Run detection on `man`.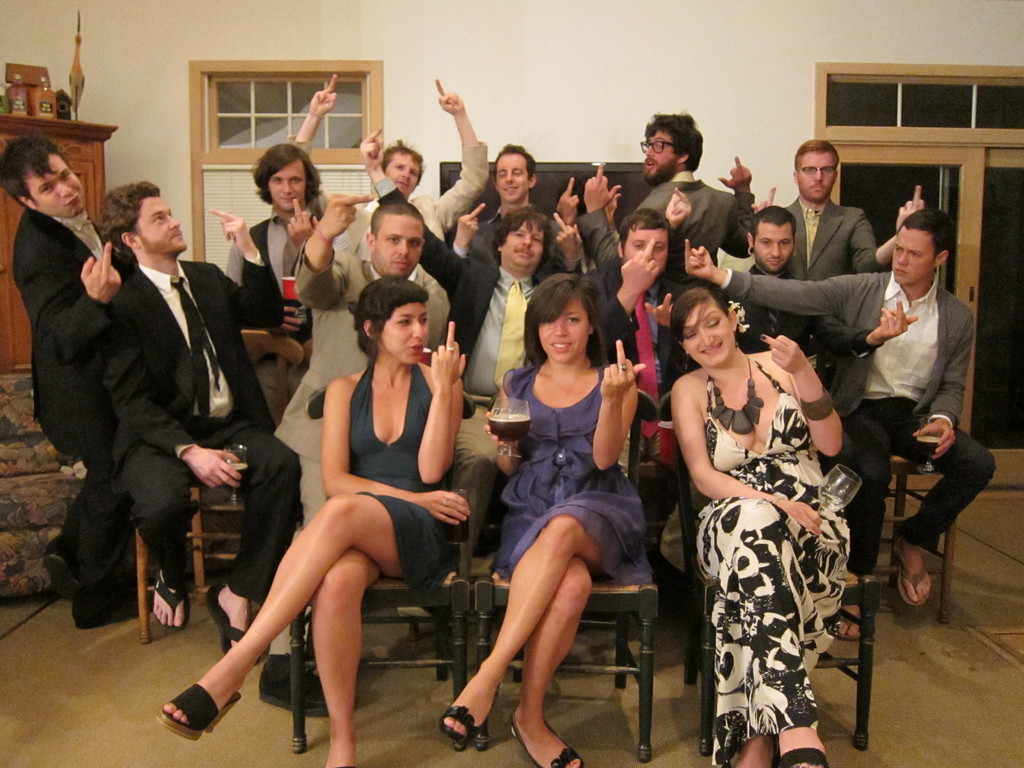
Result: {"left": 748, "top": 140, "right": 929, "bottom": 282}.
